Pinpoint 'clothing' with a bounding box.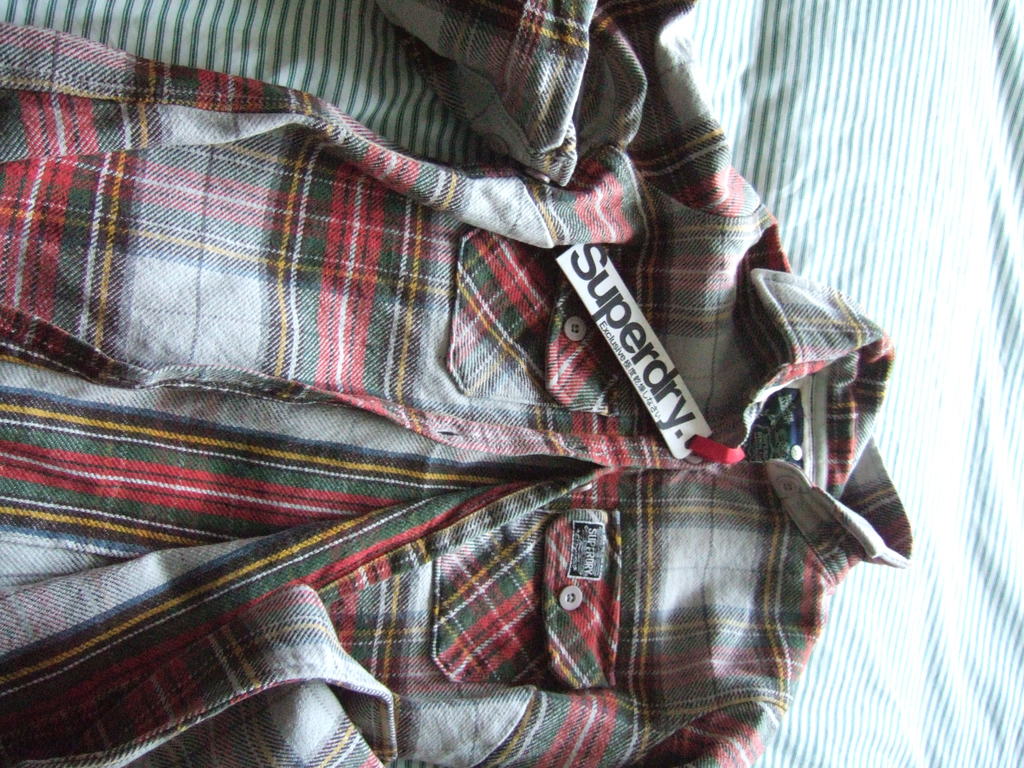
detection(60, 13, 889, 765).
